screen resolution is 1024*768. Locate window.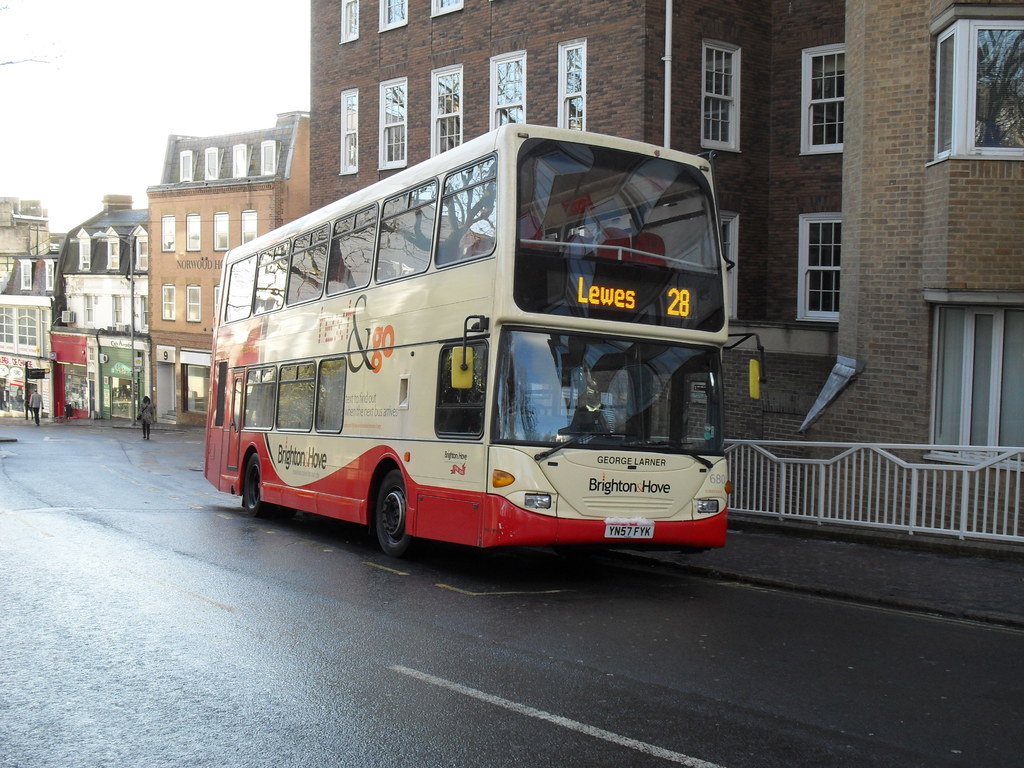
[163,284,178,323].
